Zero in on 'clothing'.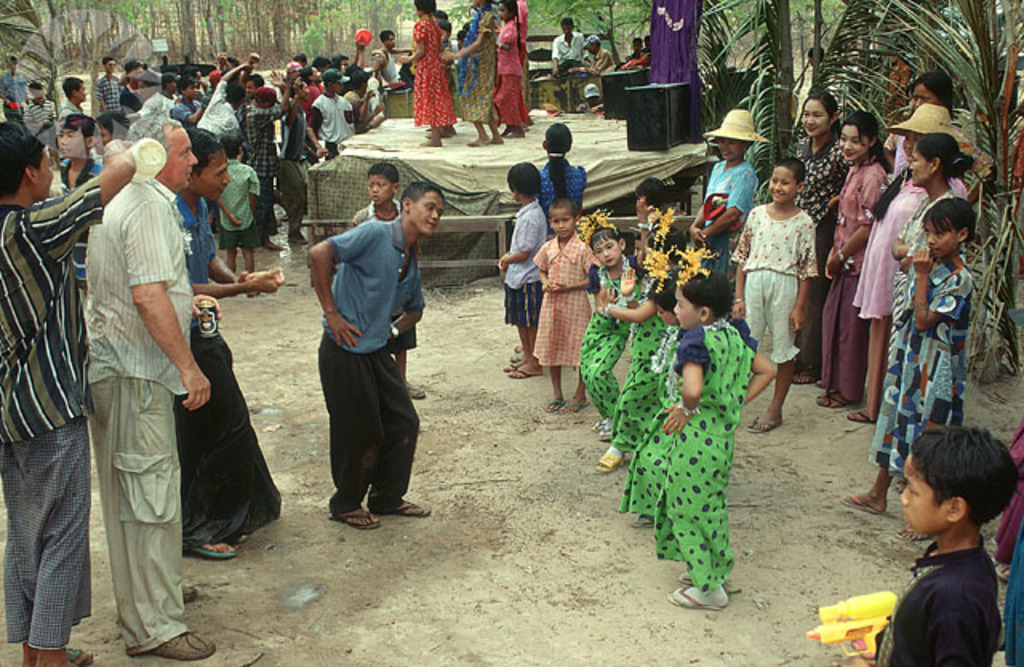
Zeroed in: Rect(704, 158, 755, 275).
